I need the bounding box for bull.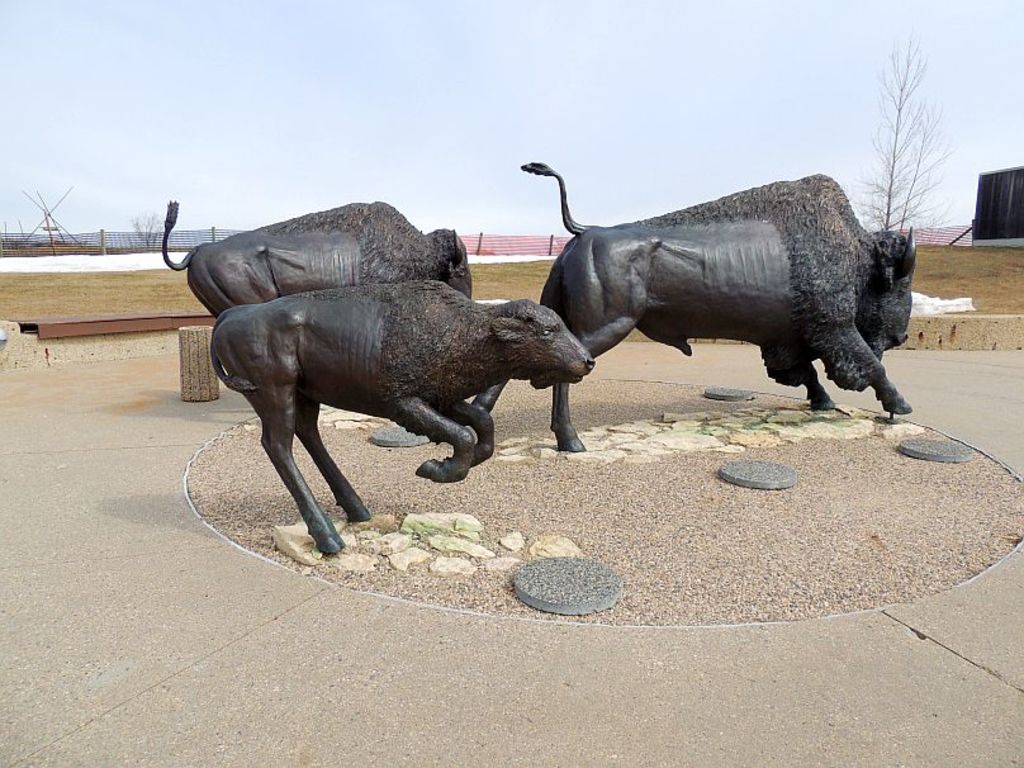
Here it is: 208,284,596,553.
